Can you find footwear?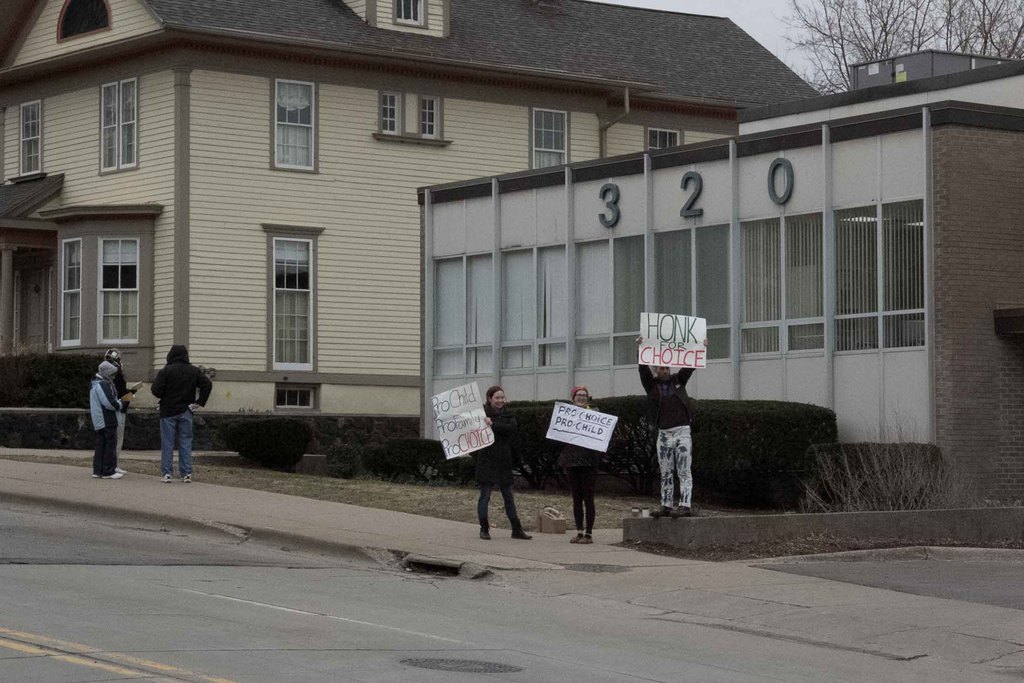
Yes, bounding box: crop(648, 501, 673, 520).
